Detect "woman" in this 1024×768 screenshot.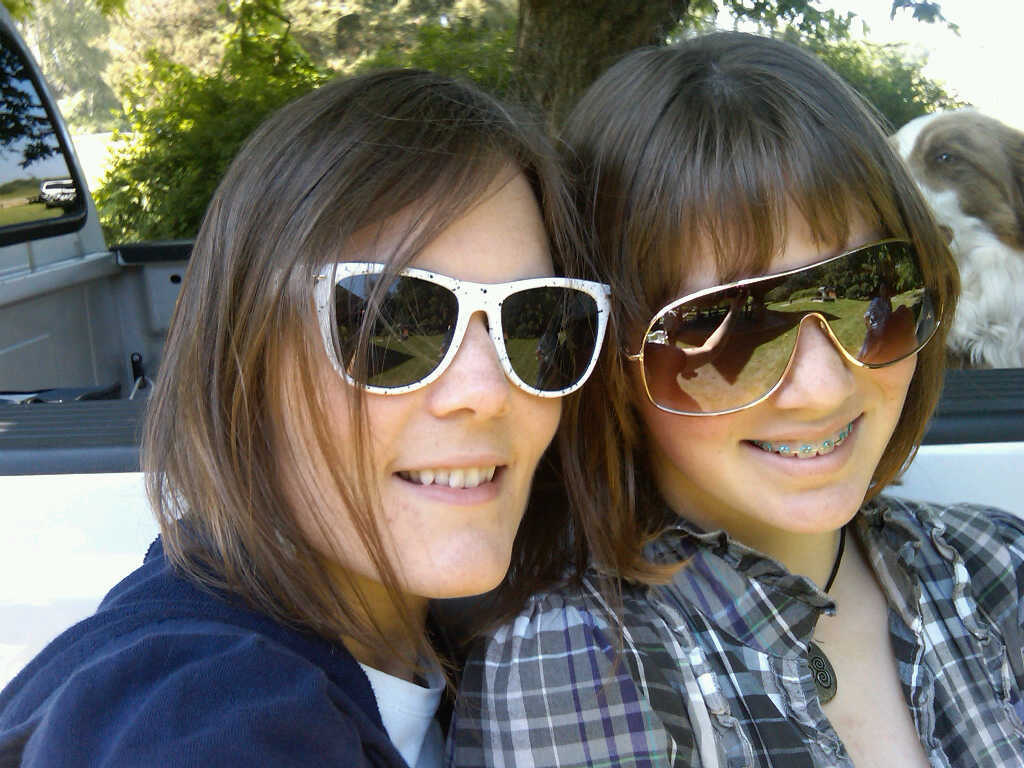
Detection: 492:35:1023:767.
